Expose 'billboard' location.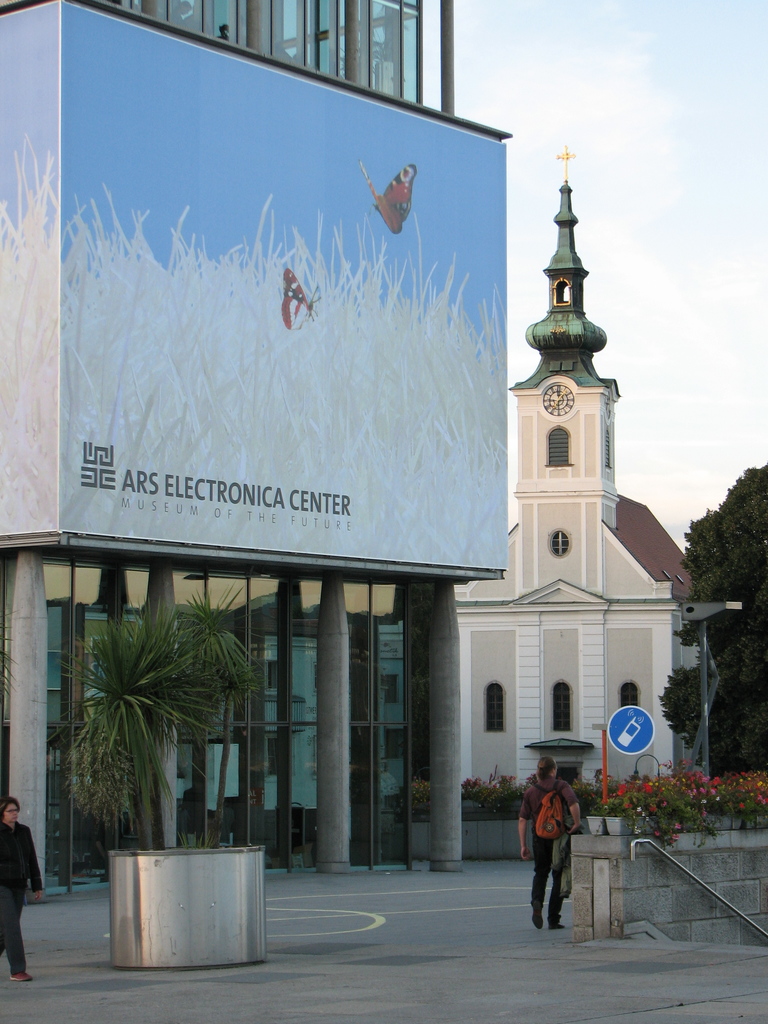
Exposed at {"x1": 61, "y1": 64, "x2": 476, "y2": 570}.
